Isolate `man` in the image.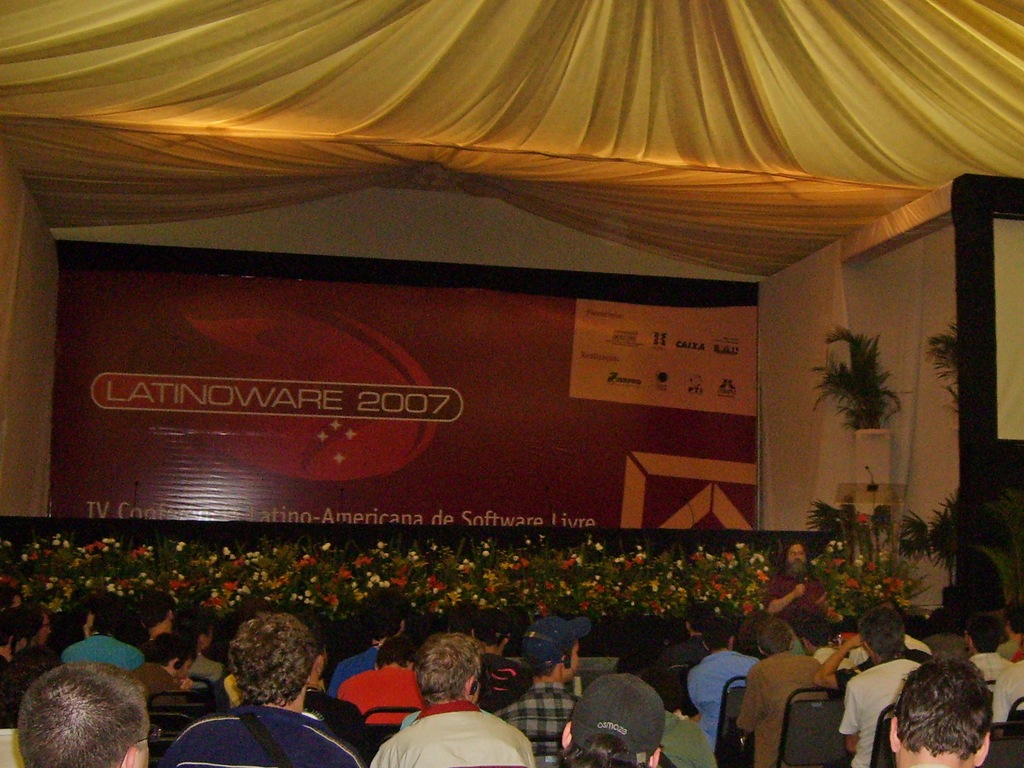
Isolated region: [x1=991, y1=602, x2=1023, y2=655].
